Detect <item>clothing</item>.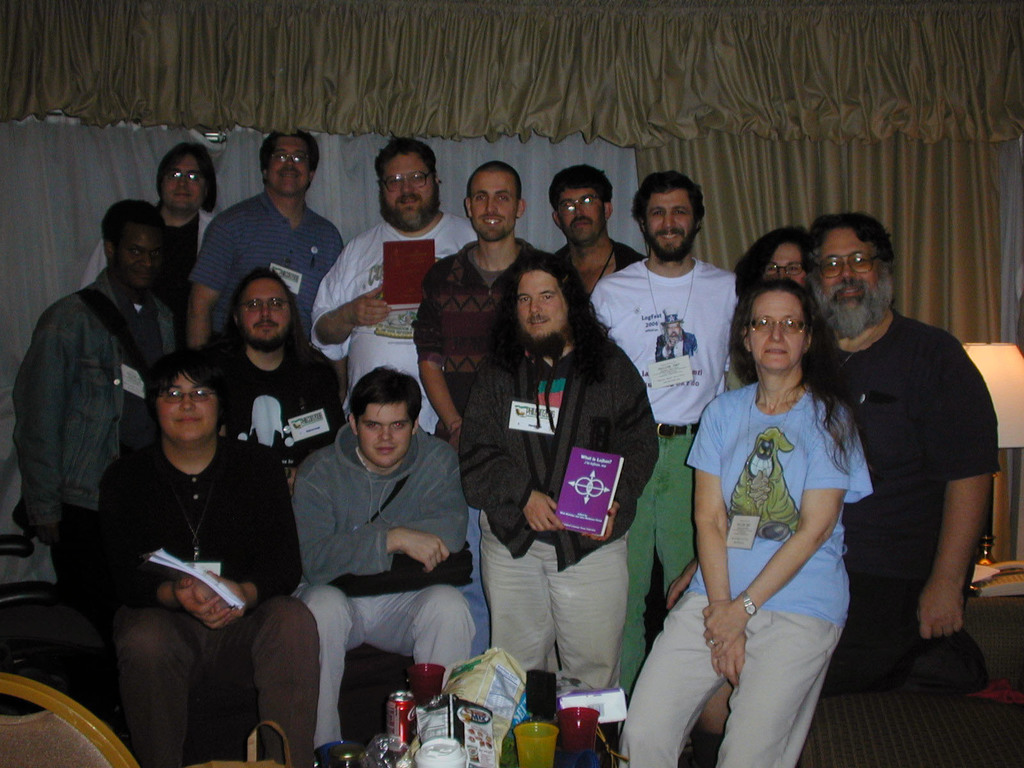
Detected at select_region(191, 332, 360, 440).
